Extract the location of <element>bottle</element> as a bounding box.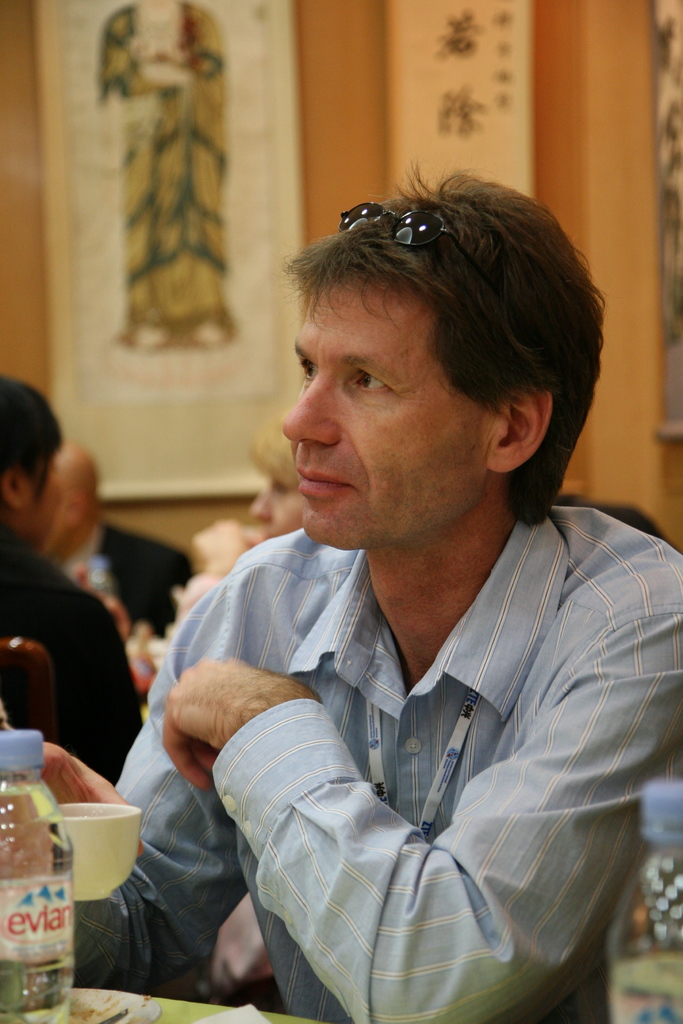
pyautogui.locateOnScreen(607, 776, 682, 1023).
